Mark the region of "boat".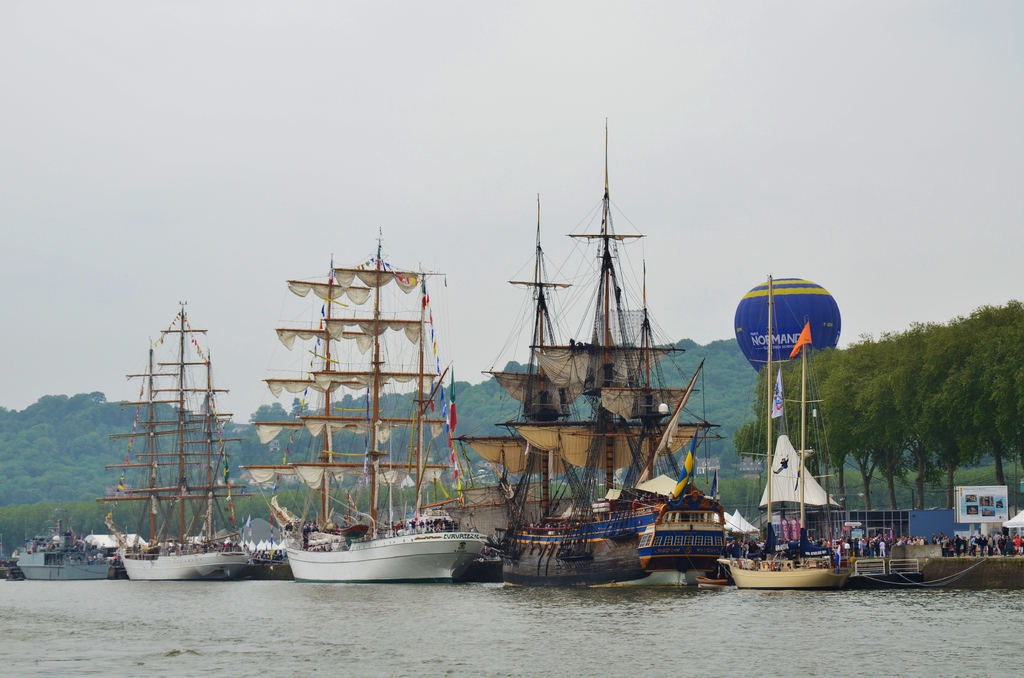
Region: Rect(482, 115, 728, 582).
